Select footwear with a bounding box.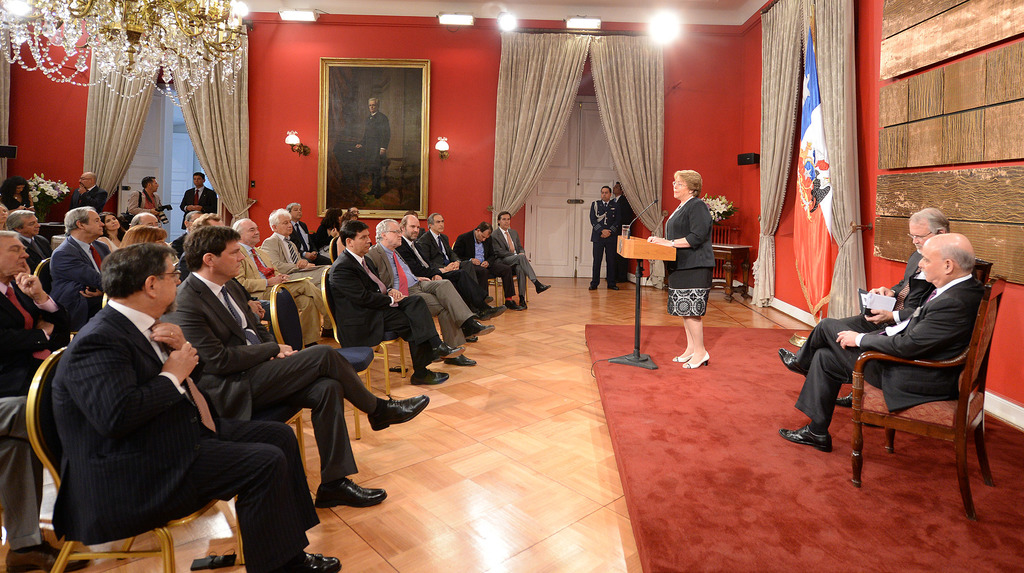
(left=444, top=353, right=476, bottom=366).
